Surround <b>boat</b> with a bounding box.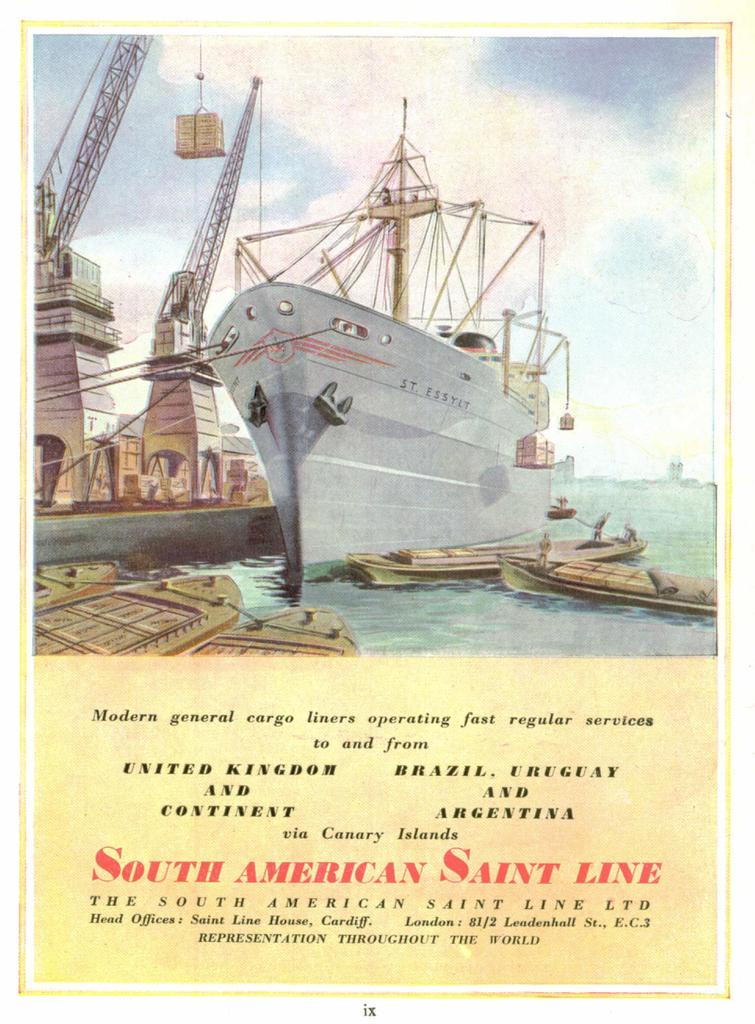
(347,532,646,585).
